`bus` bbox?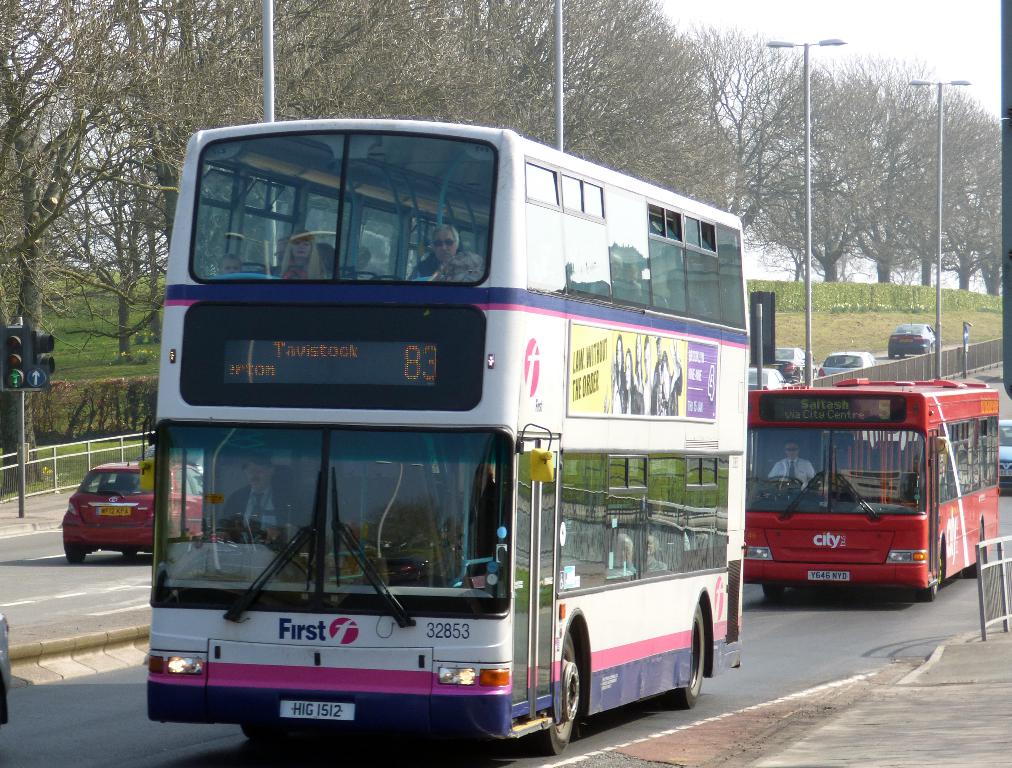
139/125/744/759
